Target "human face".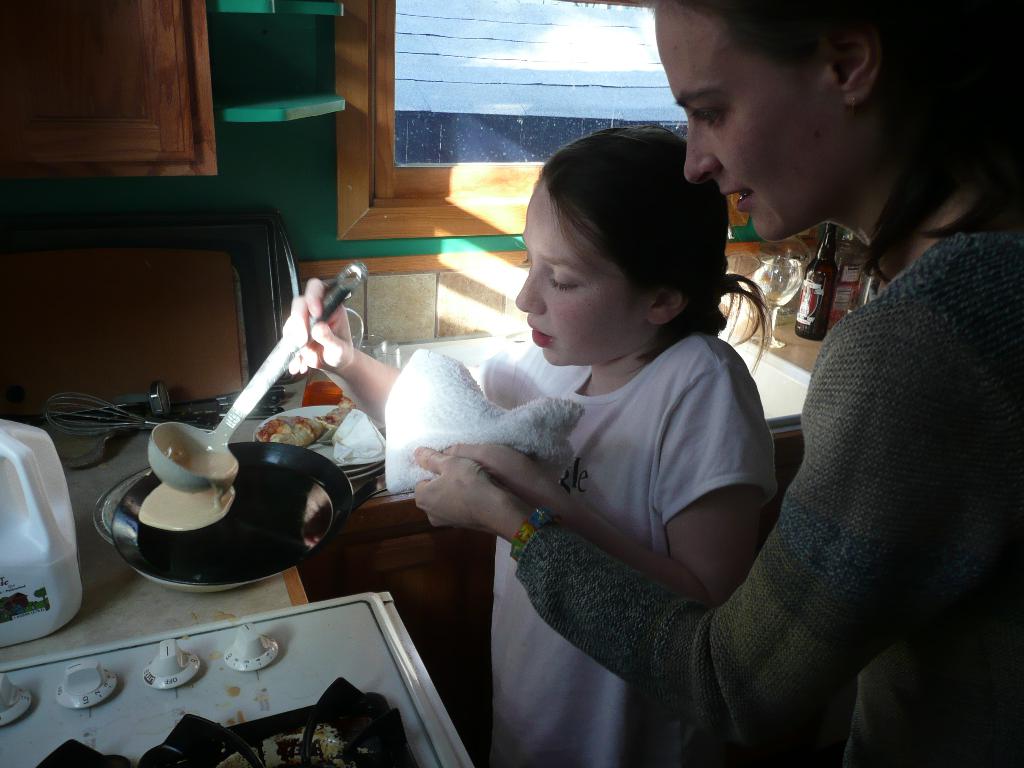
Target region: bbox(648, 8, 867, 241).
